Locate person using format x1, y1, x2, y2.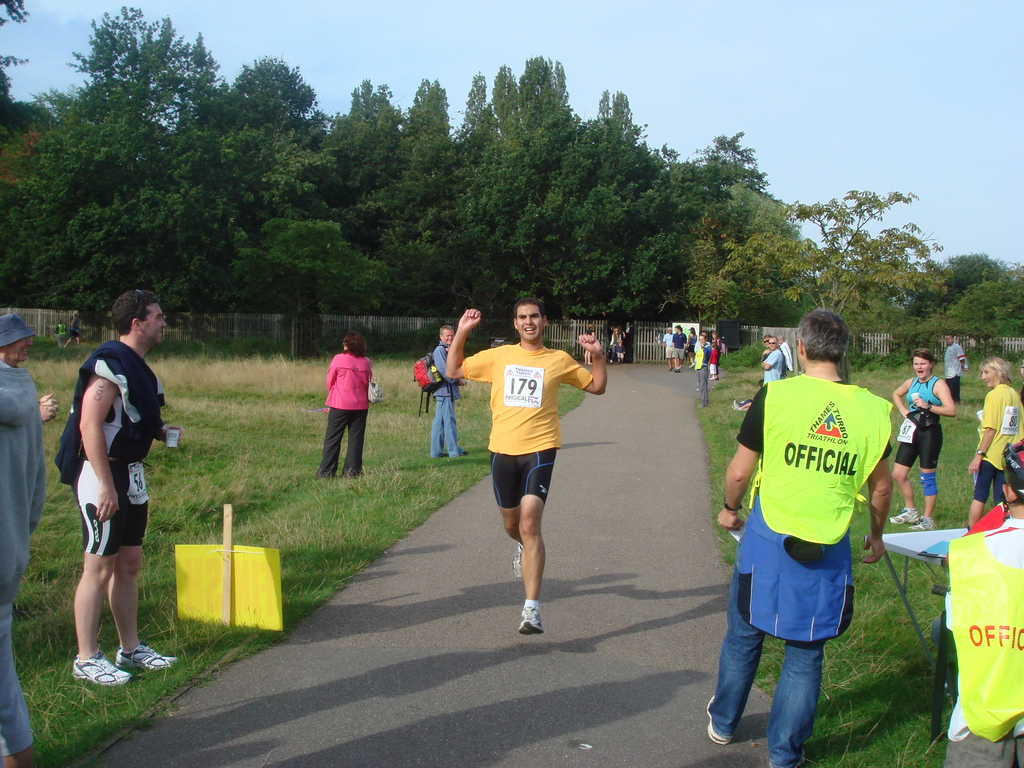
584, 319, 598, 366.
